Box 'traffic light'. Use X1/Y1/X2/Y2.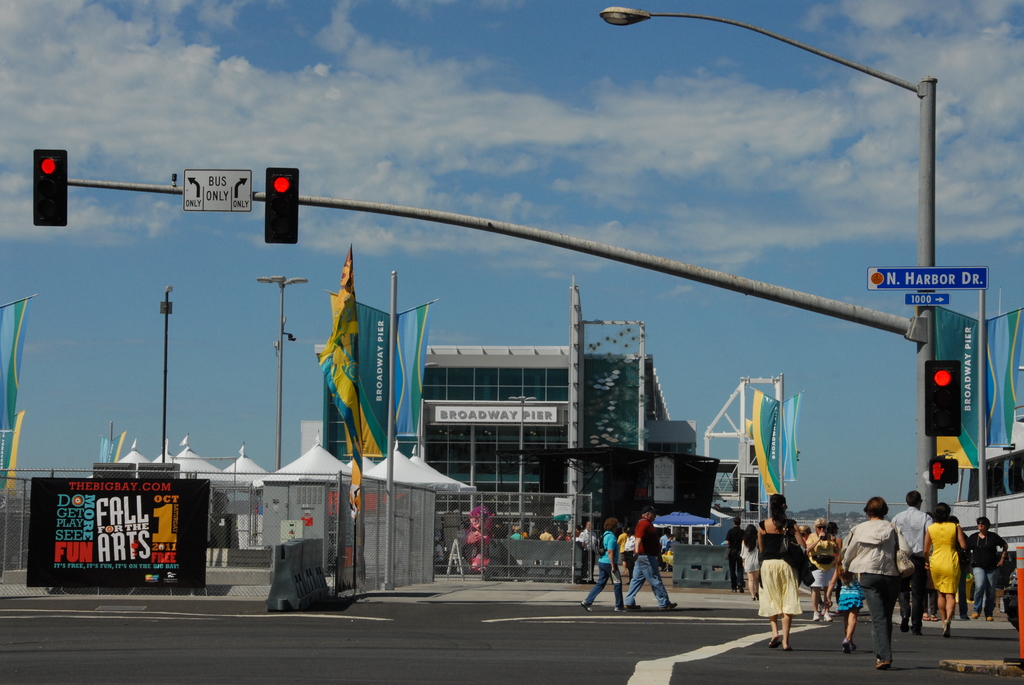
742/476/758/505.
